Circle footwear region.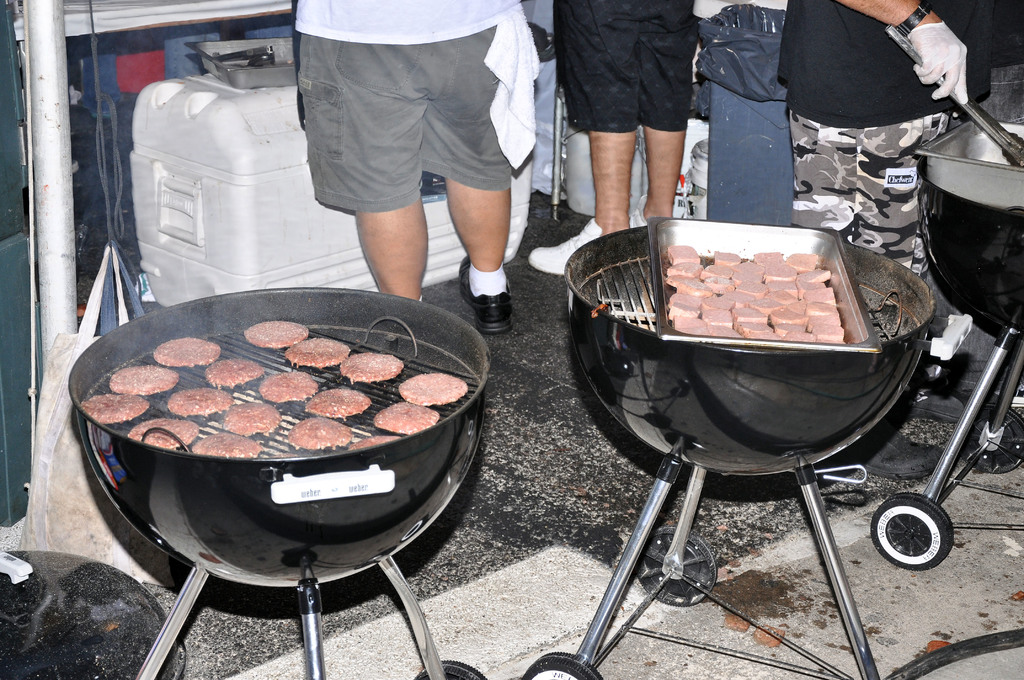
Region: [524,211,603,282].
